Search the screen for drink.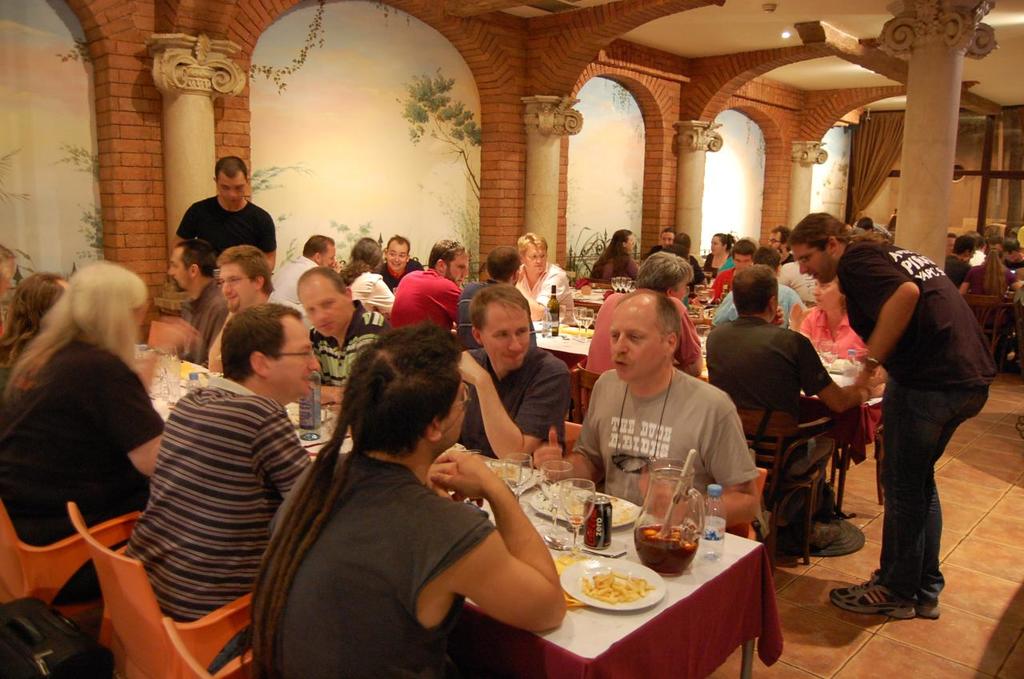
Found at (634, 525, 703, 576).
